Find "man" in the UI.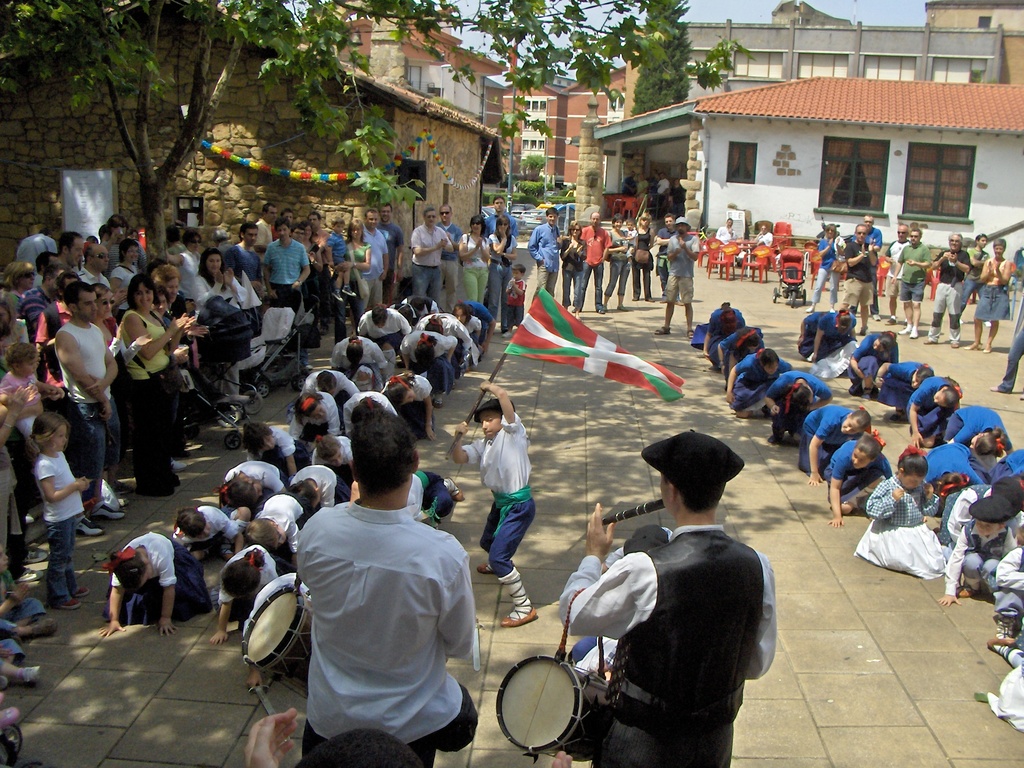
UI element at [left=410, top=207, right=451, bottom=316].
